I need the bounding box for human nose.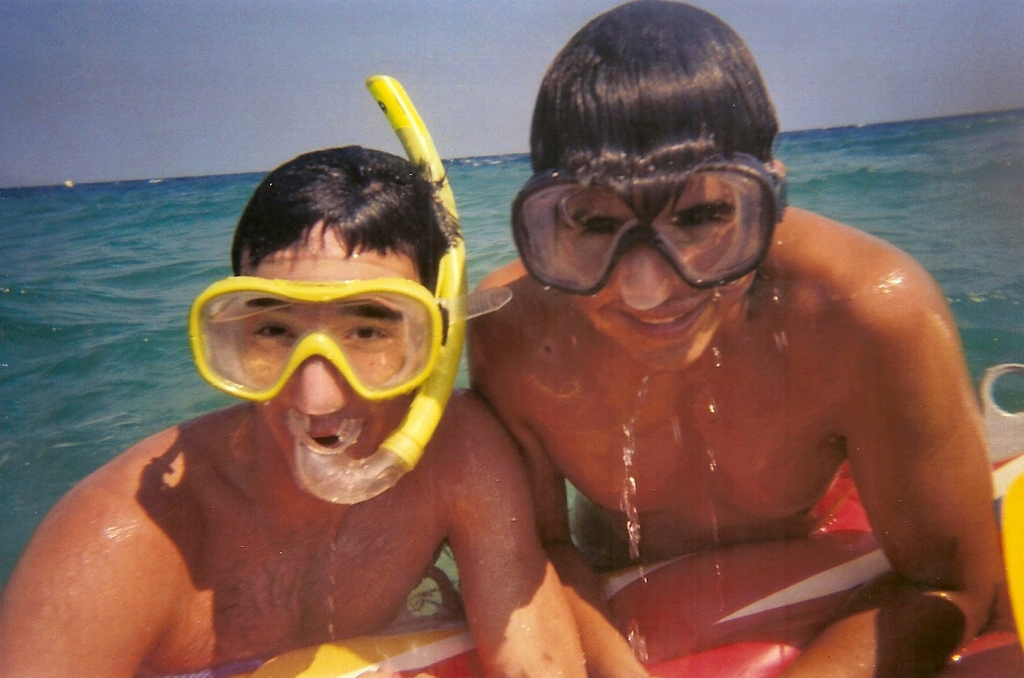
Here it is: <box>618,239,694,312</box>.
